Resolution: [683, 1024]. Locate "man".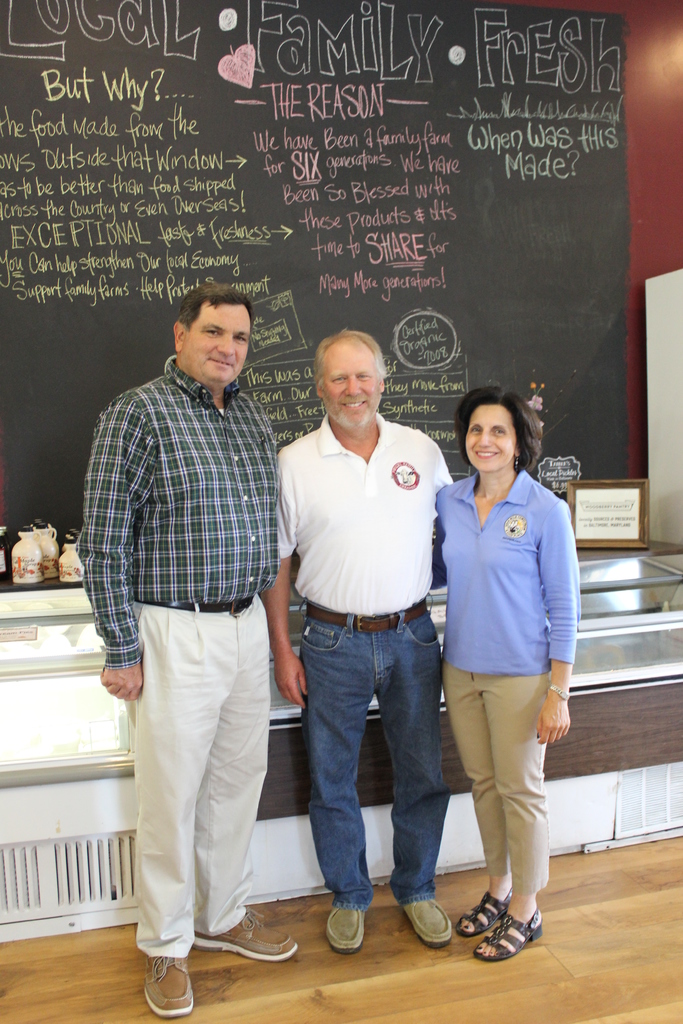
select_region(75, 295, 281, 1018).
